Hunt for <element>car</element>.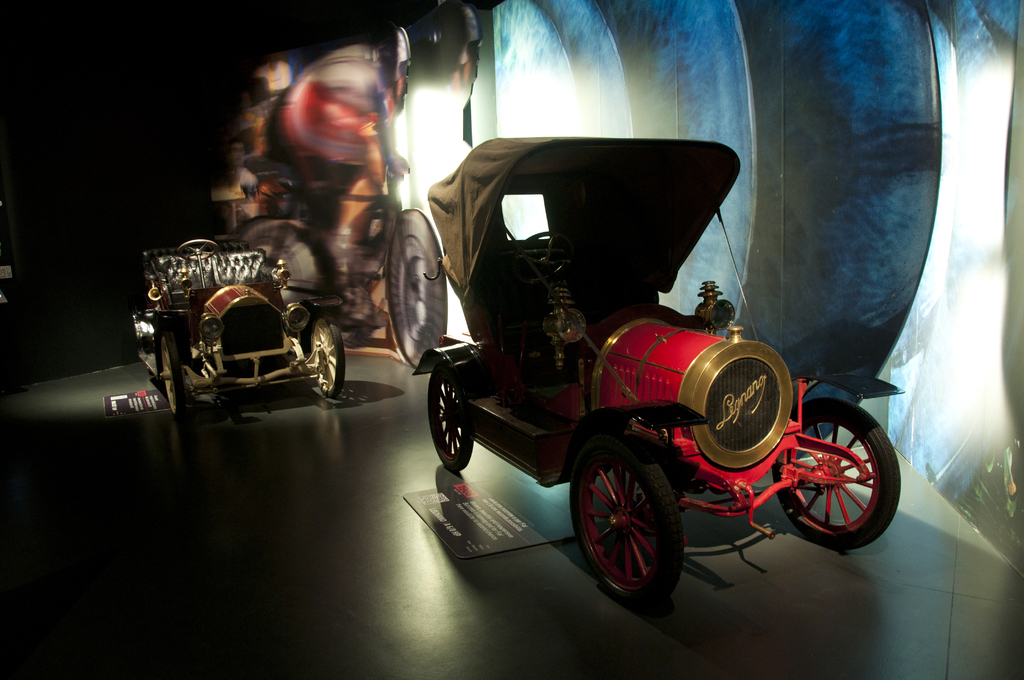
Hunted down at {"x1": 412, "y1": 136, "x2": 905, "y2": 605}.
